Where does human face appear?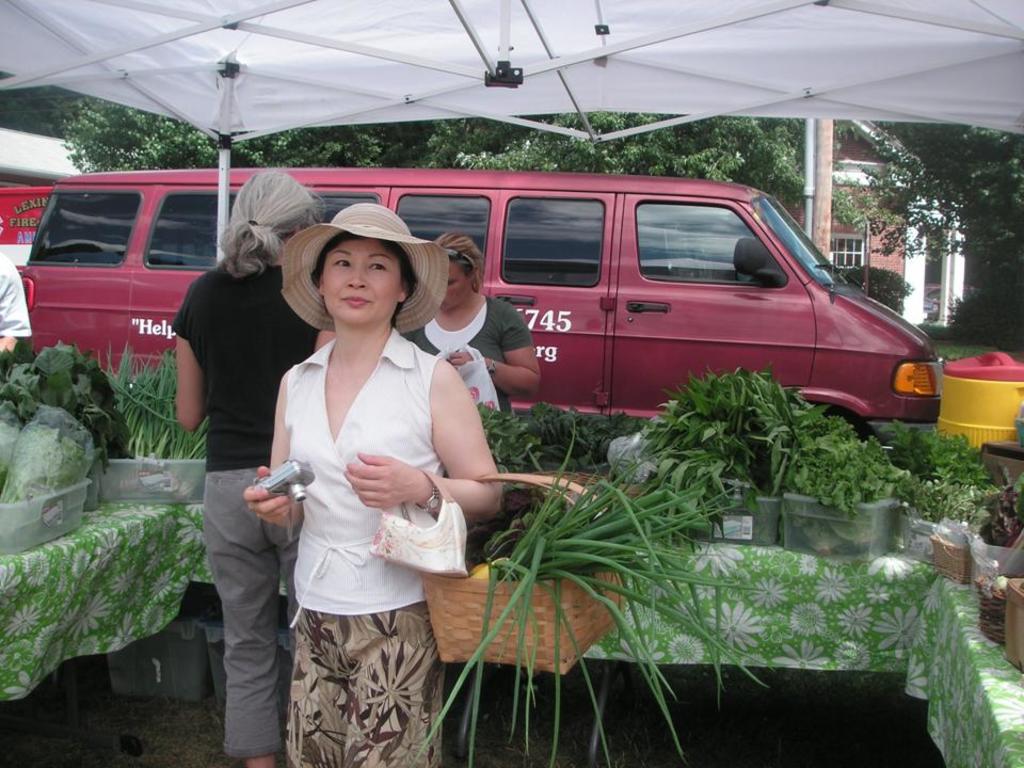
Appears at <region>321, 238, 397, 326</region>.
